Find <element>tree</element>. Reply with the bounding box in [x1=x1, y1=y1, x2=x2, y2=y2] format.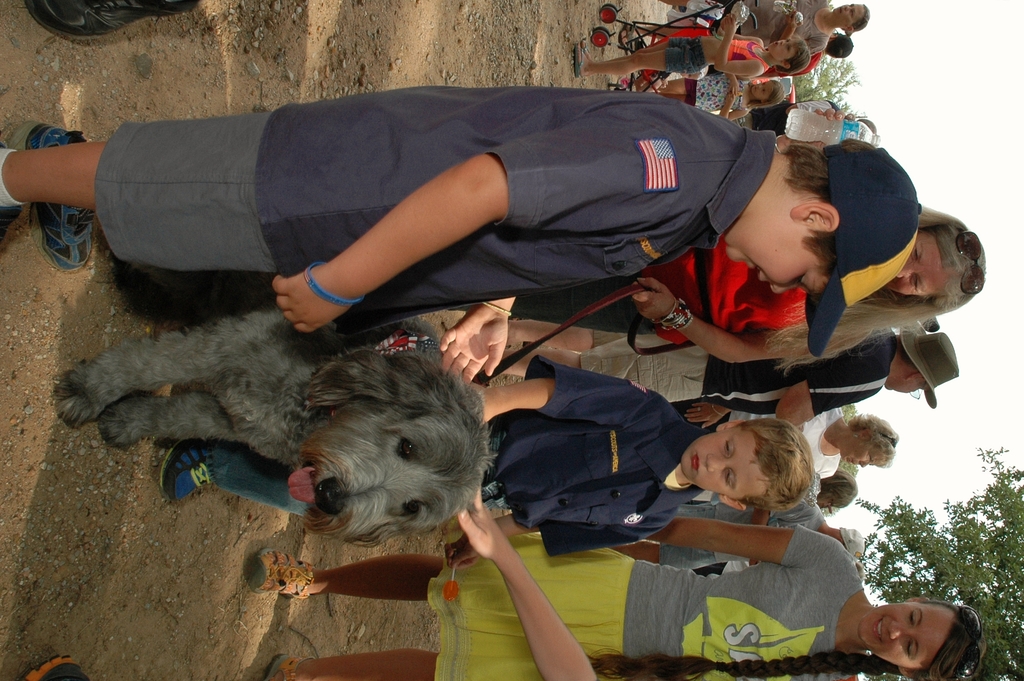
[x1=792, y1=45, x2=868, y2=119].
